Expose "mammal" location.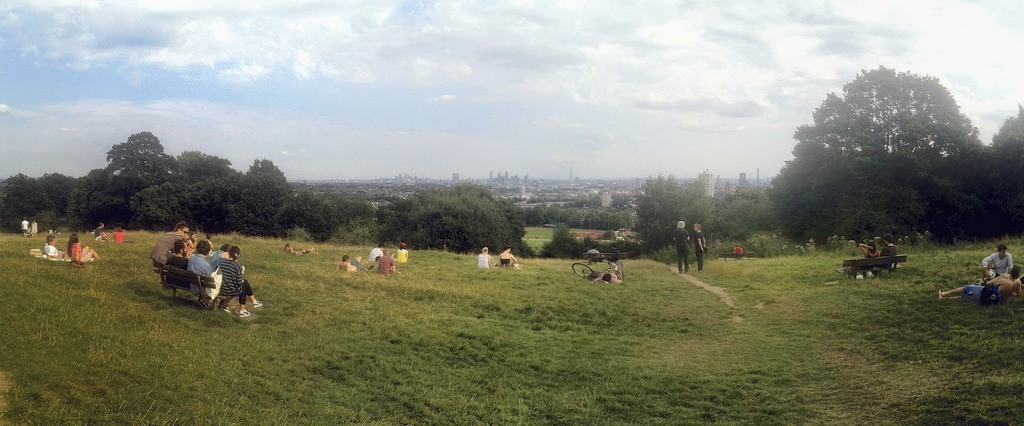
Exposed at region(936, 264, 1023, 302).
